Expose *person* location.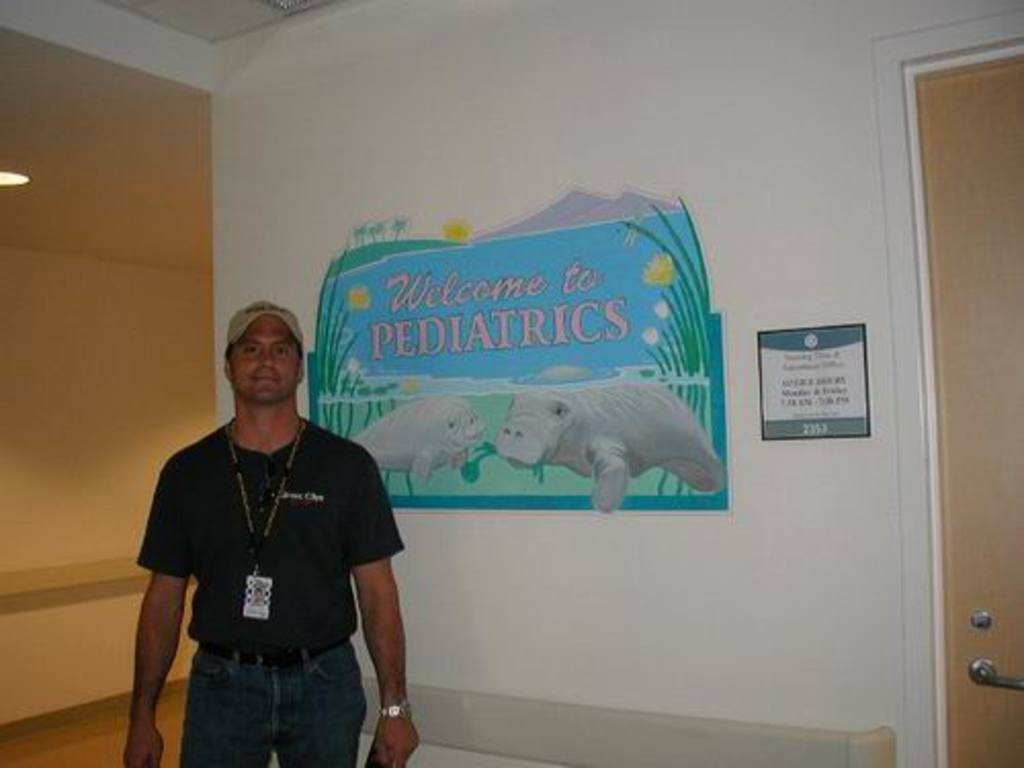
Exposed at x1=121 y1=299 x2=420 y2=766.
